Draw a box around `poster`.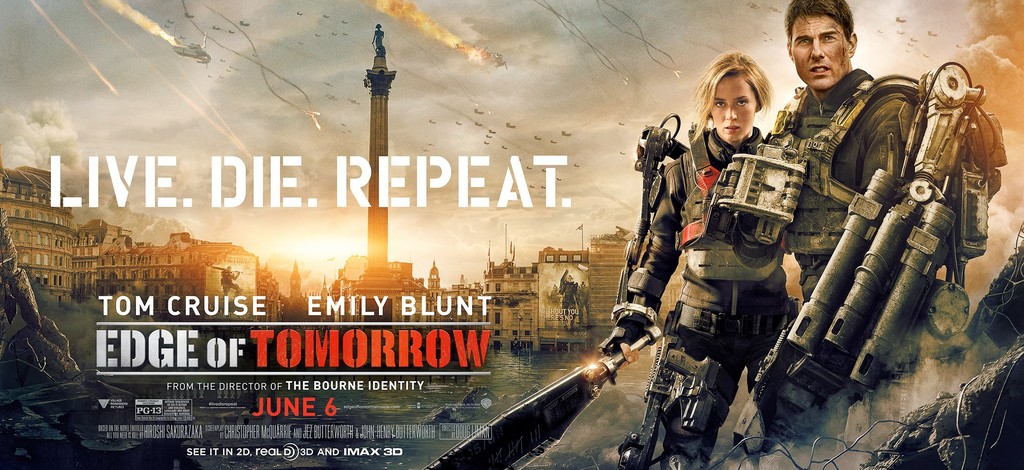
x1=6, y1=0, x2=1023, y2=469.
